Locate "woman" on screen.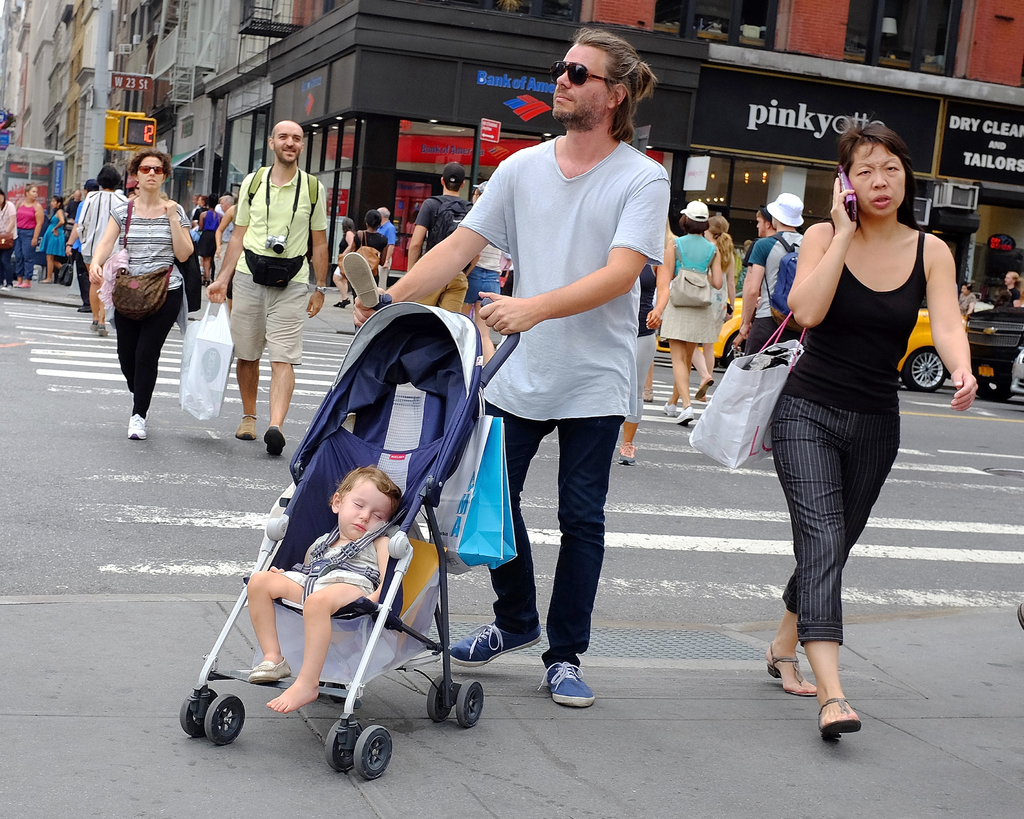
On screen at (x1=659, y1=194, x2=719, y2=424).
